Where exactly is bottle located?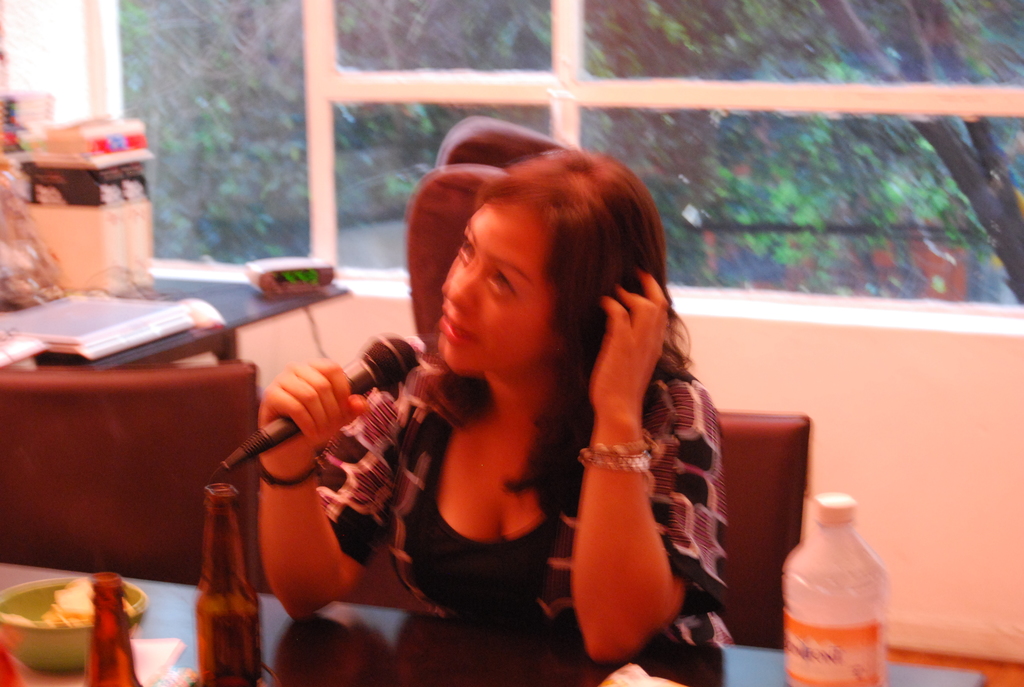
Its bounding box is crop(772, 497, 888, 683).
